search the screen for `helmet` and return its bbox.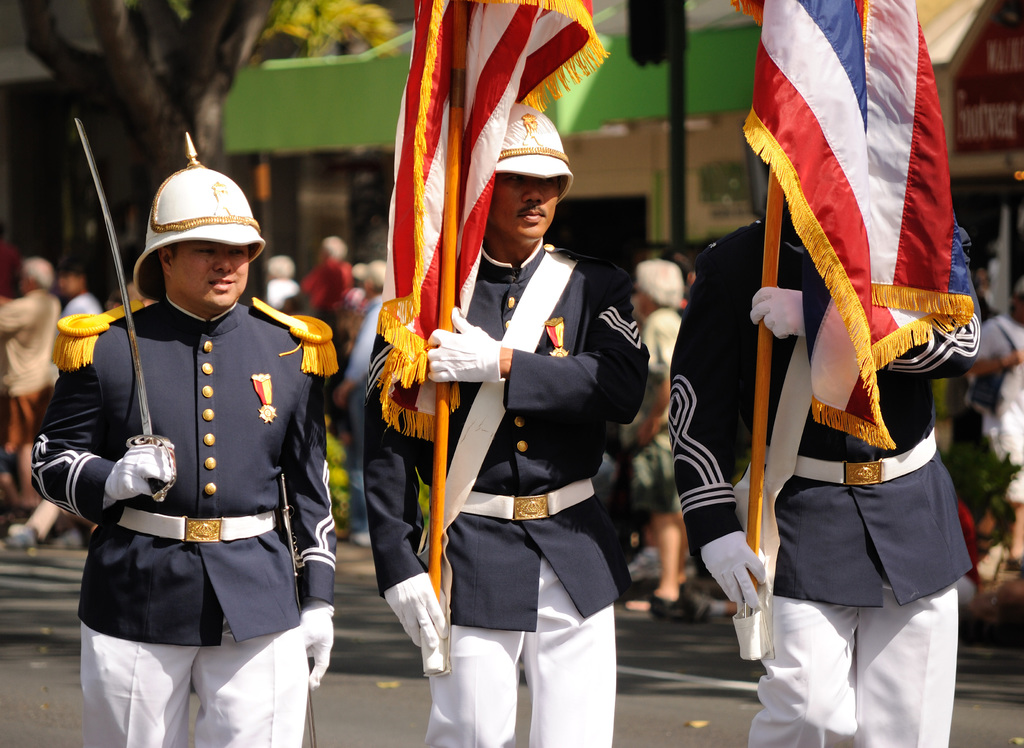
Found: (left=492, top=101, right=573, bottom=199).
